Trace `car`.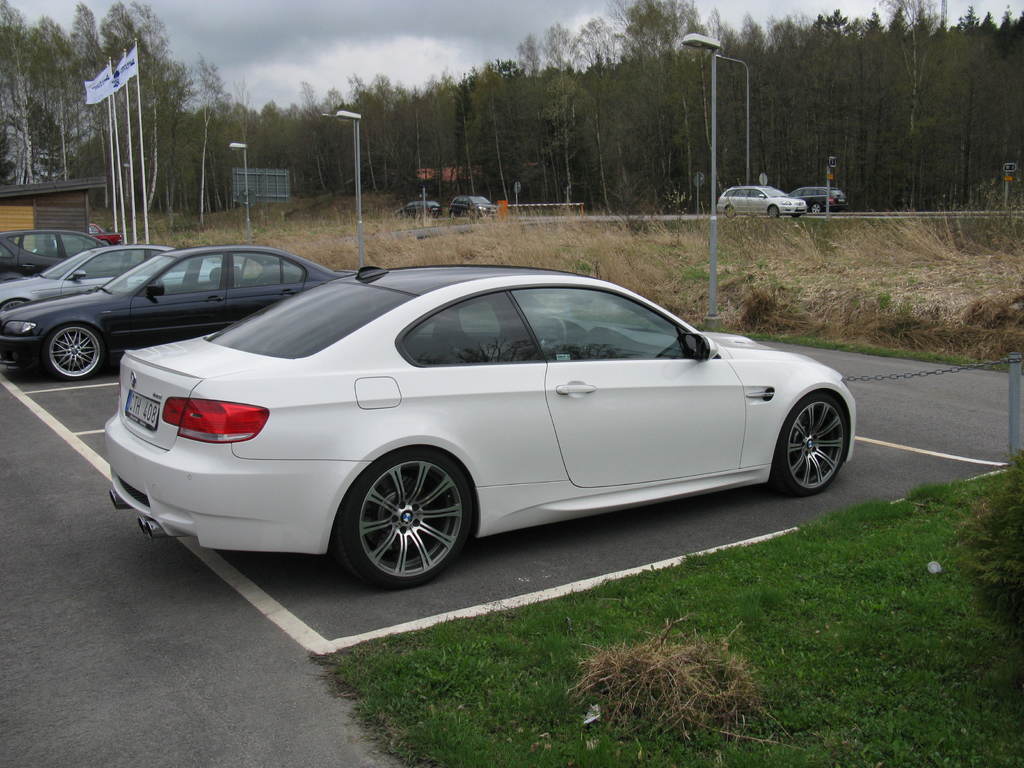
Traced to l=3, t=228, r=106, b=262.
